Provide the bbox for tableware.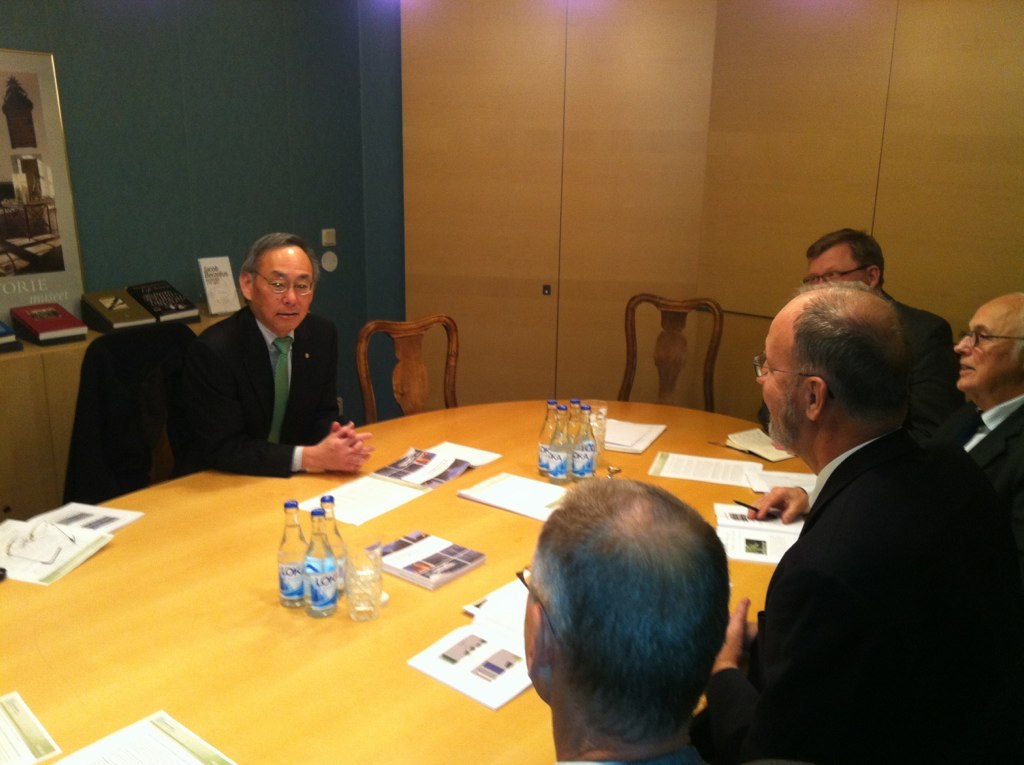
crop(343, 550, 382, 623).
